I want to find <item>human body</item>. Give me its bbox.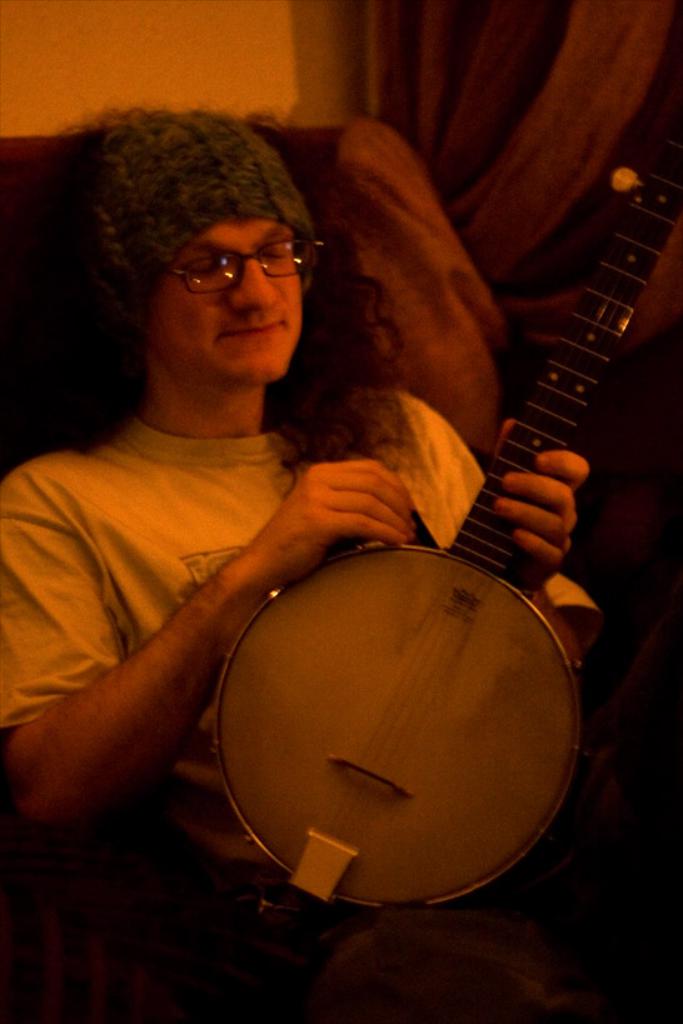
bbox(13, 148, 373, 901).
